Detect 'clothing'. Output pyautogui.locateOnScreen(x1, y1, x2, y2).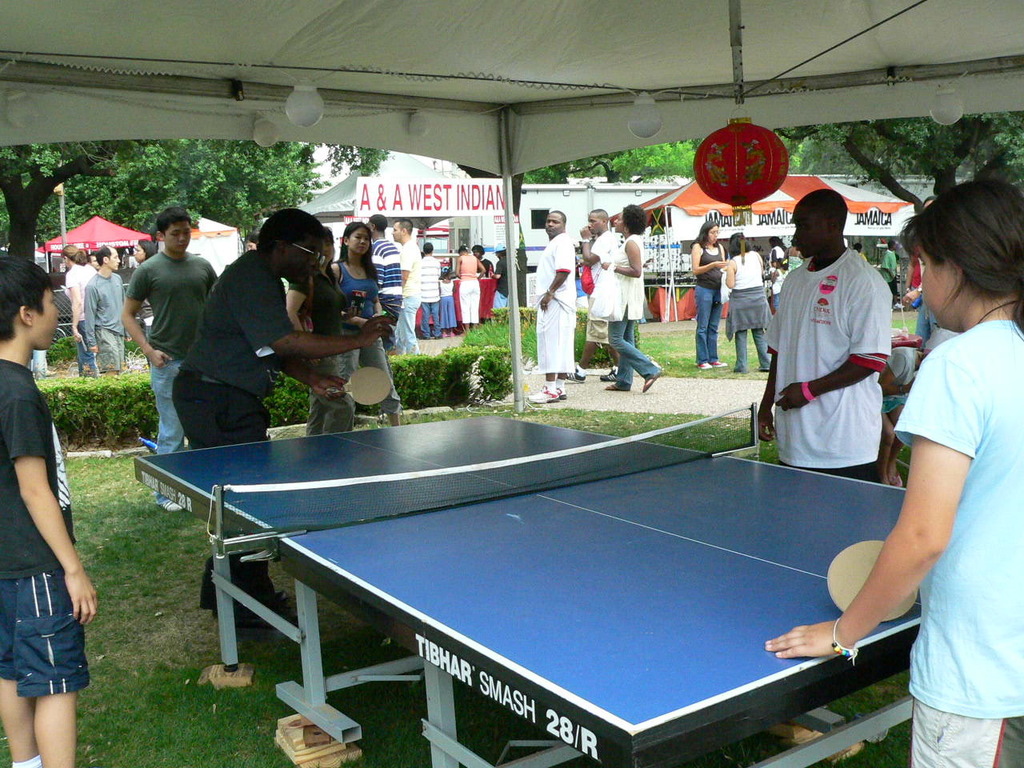
pyautogui.locateOnScreen(418, 248, 441, 335).
